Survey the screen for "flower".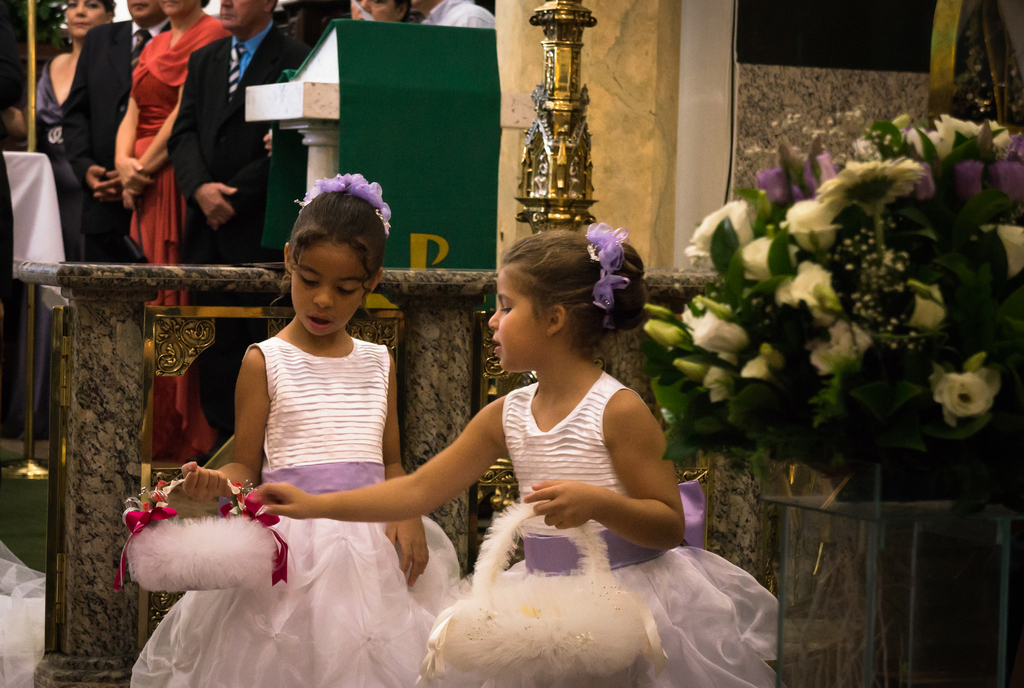
Survey found: (x1=999, y1=225, x2=1023, y2=277).
